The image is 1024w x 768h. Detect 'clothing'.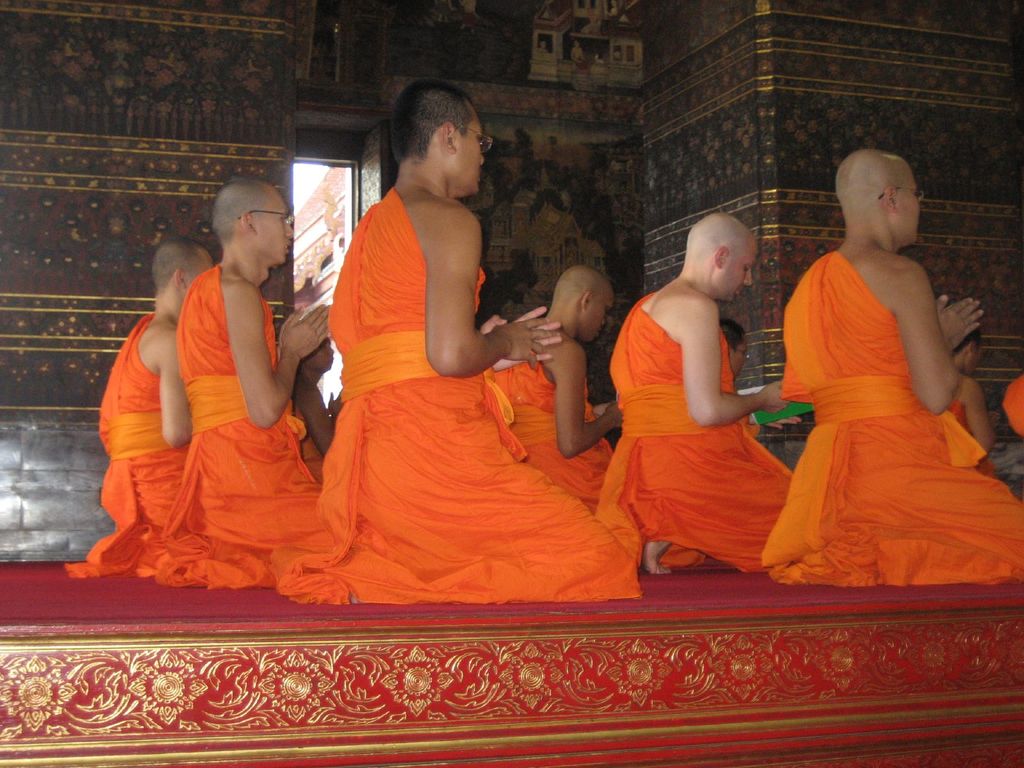
Detection: left=490, top=349, right=613, bottom=507.
